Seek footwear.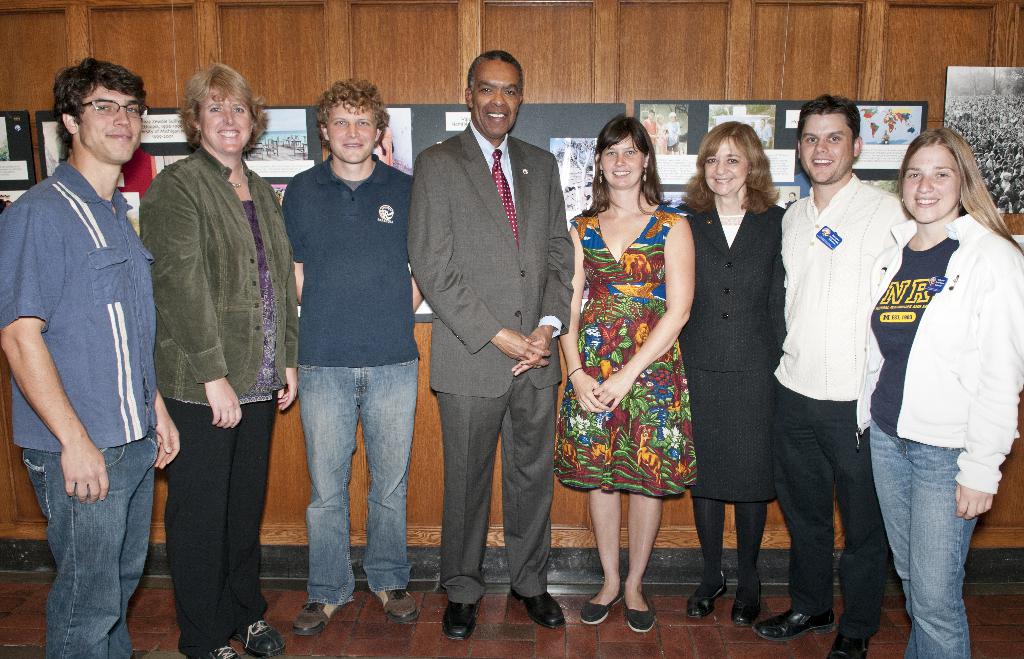
box=[292, 592, 355, 636].
